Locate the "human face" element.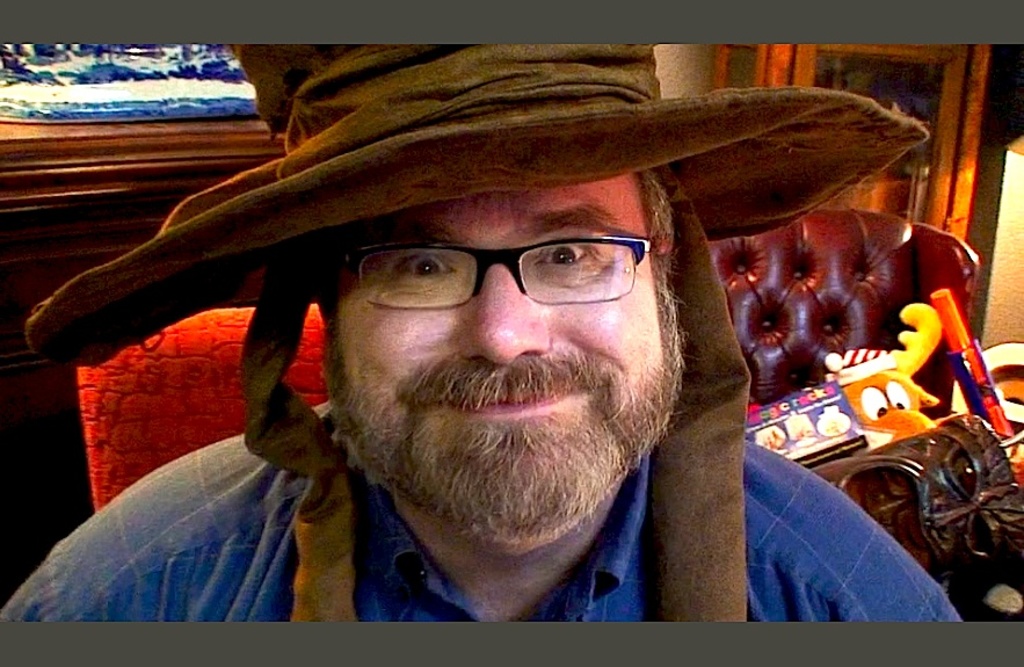
Element bbox: x1=325 y1=168 x2=685 y2=535.
